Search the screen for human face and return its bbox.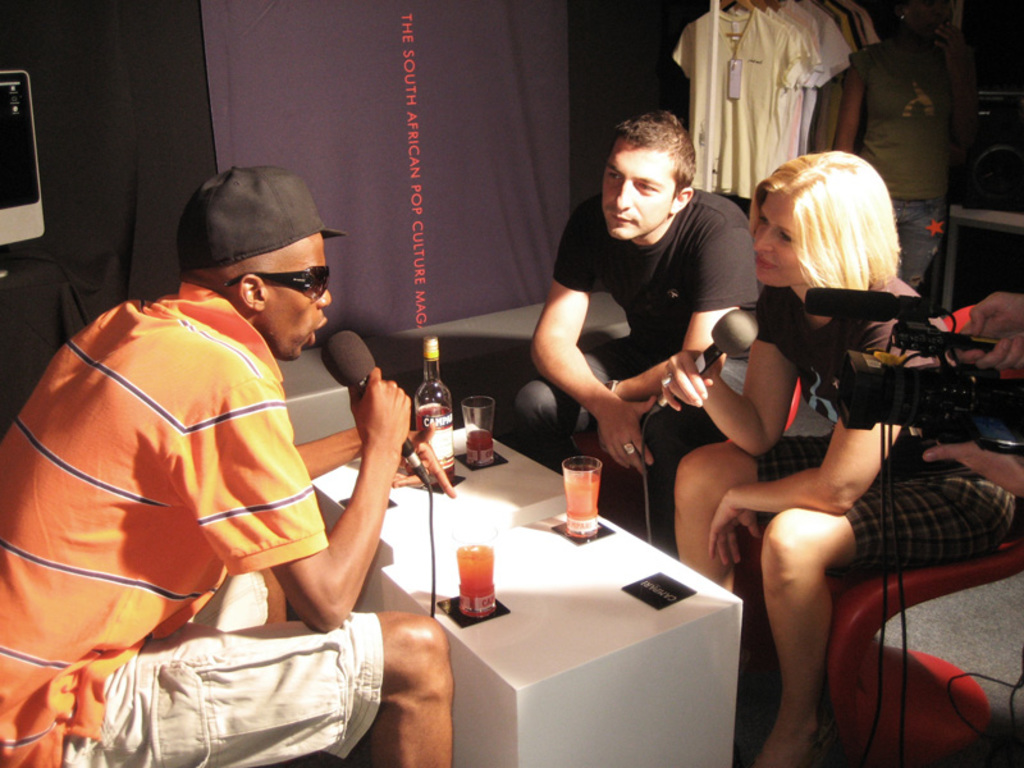
Found: [600,145,668,234].
